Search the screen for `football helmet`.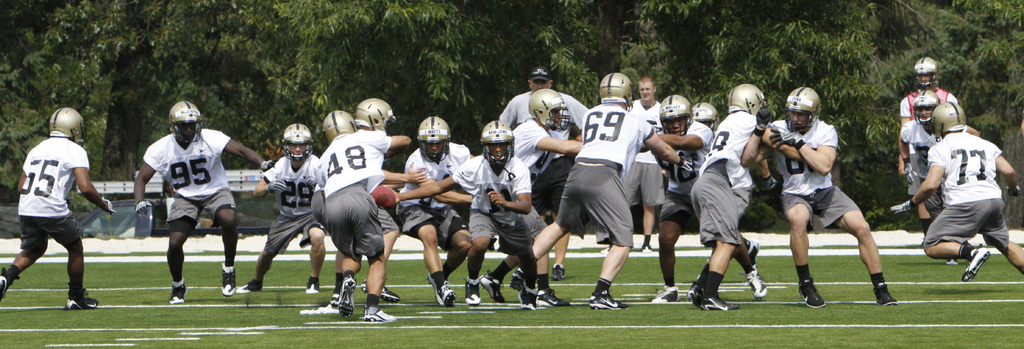
Found at rect(915, 92, 939, 128).
